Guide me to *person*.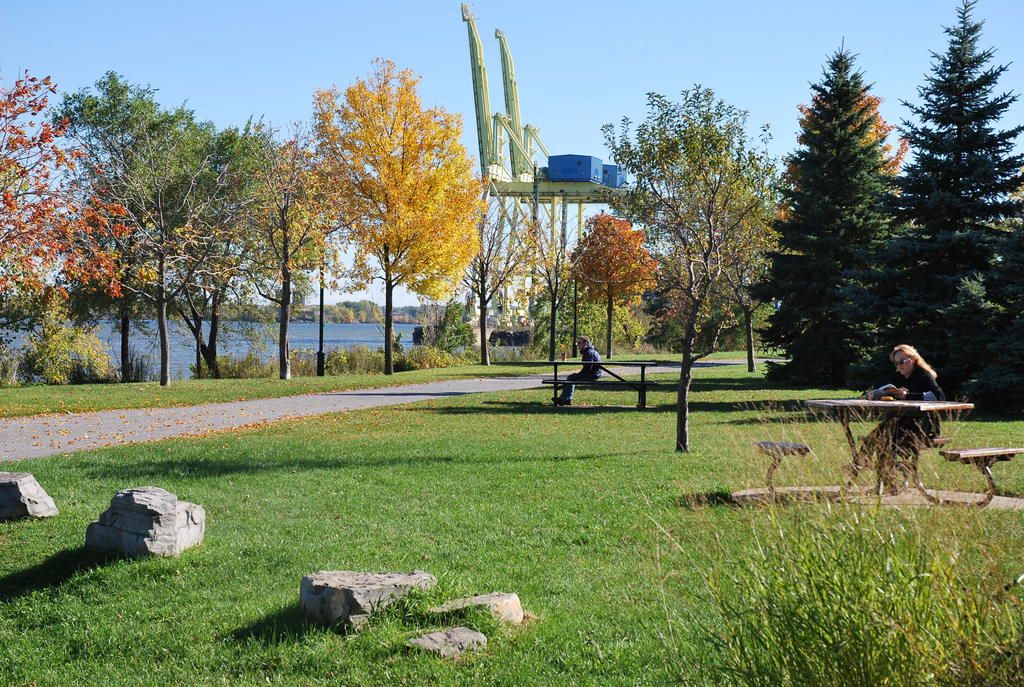
Guidance: bbox(840, 338, 948, 499).
